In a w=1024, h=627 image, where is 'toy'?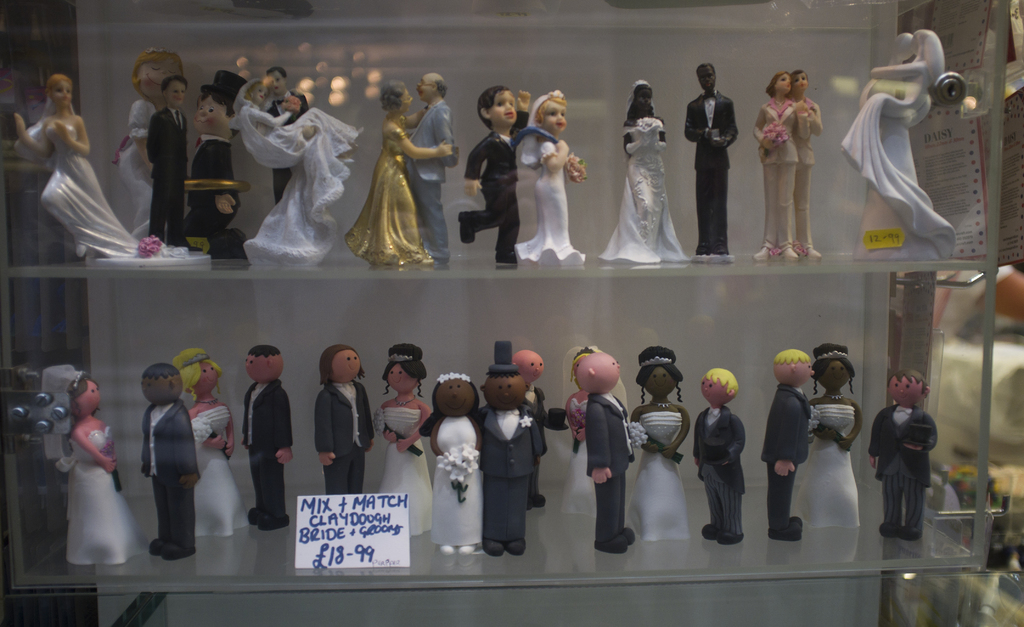
bbox=[796, 342, 859, 547].
